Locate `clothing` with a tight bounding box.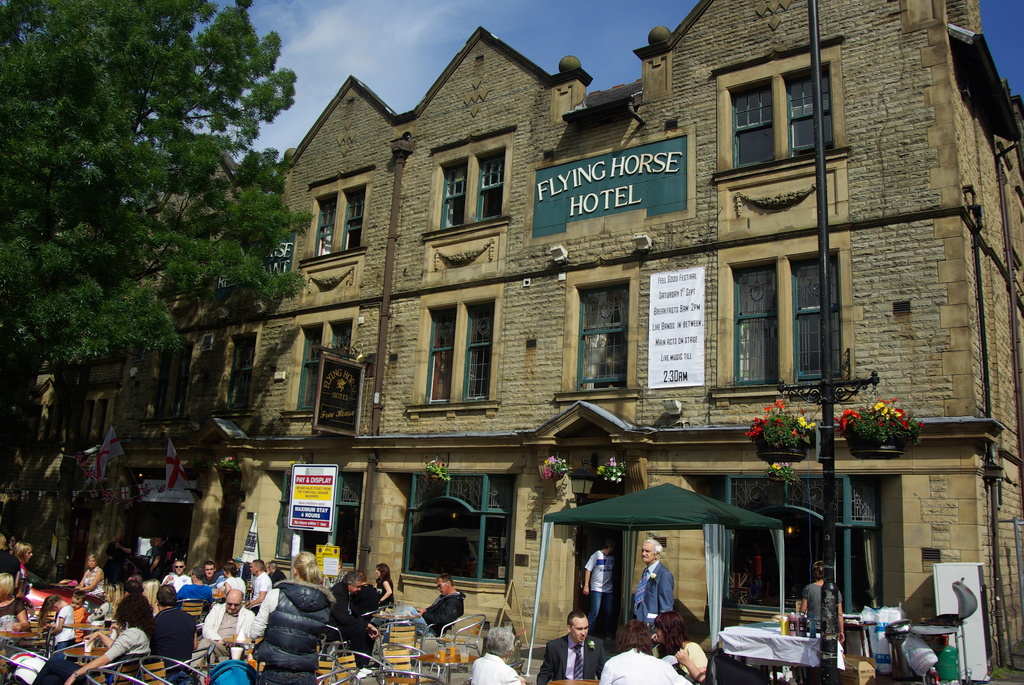
crop(803, 577, 840, 636).
